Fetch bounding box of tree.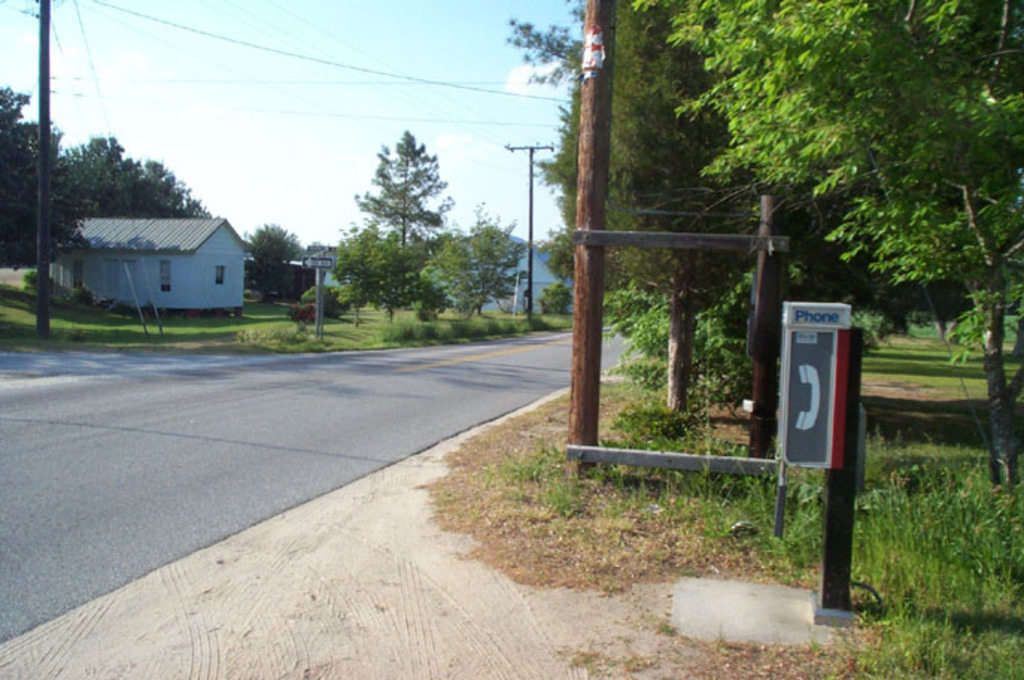
Bbox: {"left": 501, "top": 0, "right": 759, "bottom": 428}.
